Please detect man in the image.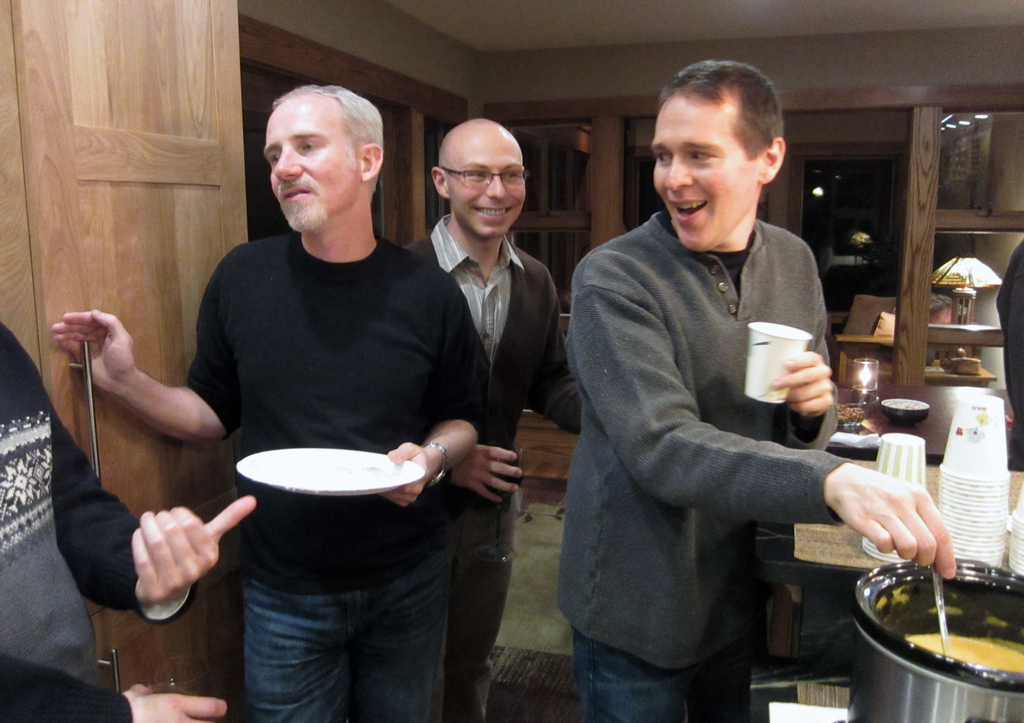
{"left": 551, "top": 65, "right": 875, "bottom": 722}.
